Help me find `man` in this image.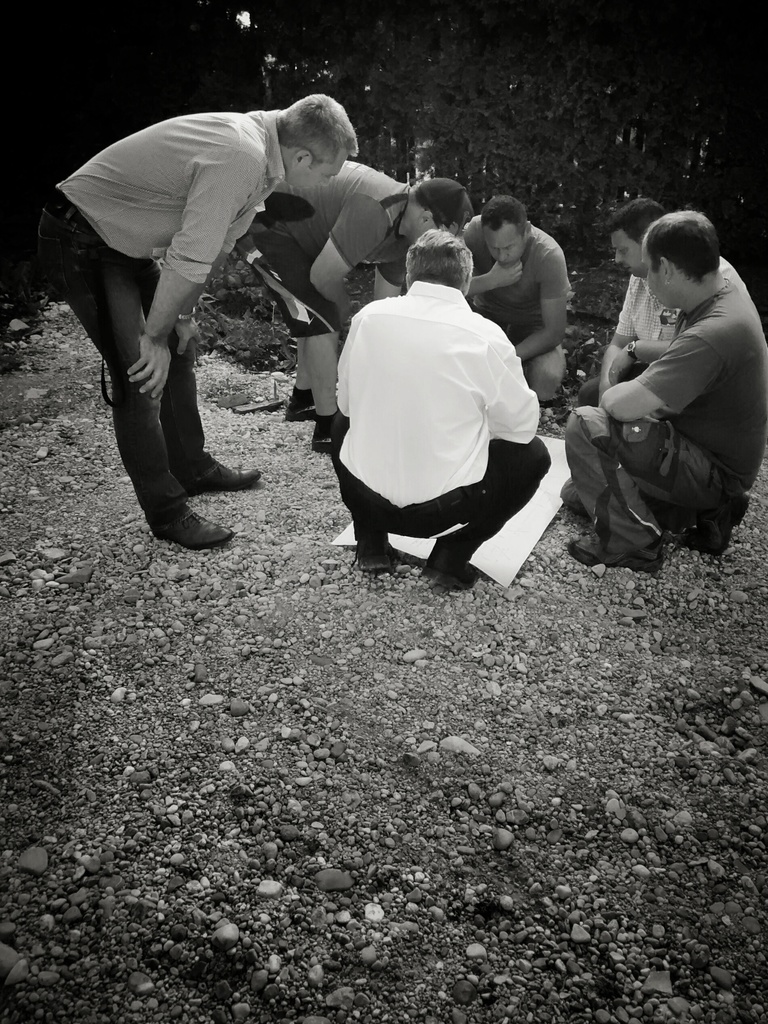
Found it: bbox=[25, 91, 361, 547].
